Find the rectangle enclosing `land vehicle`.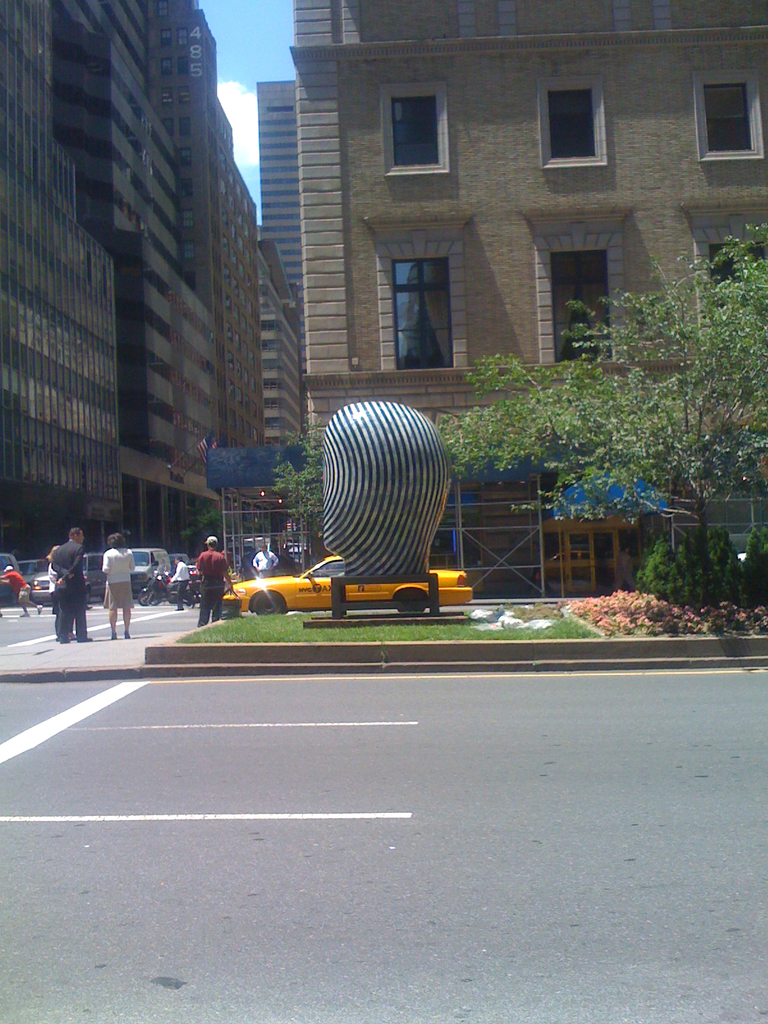
13, 557, 46, 585.
